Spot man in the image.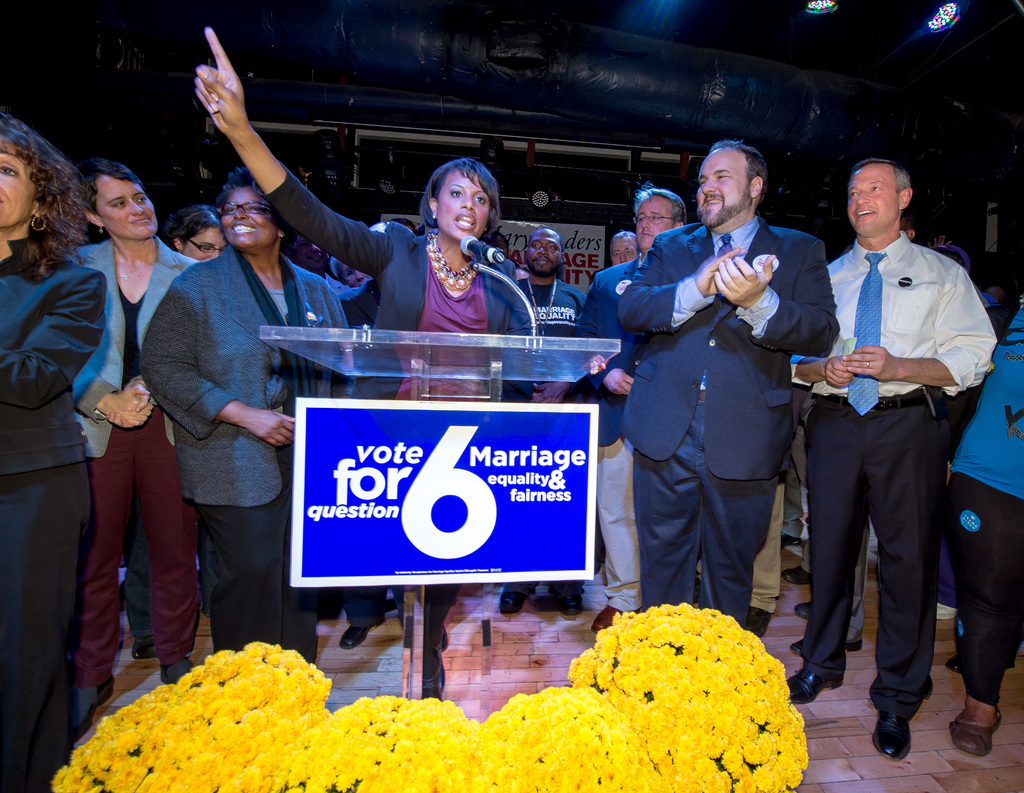
man found at 618, 141, 837, 628.
